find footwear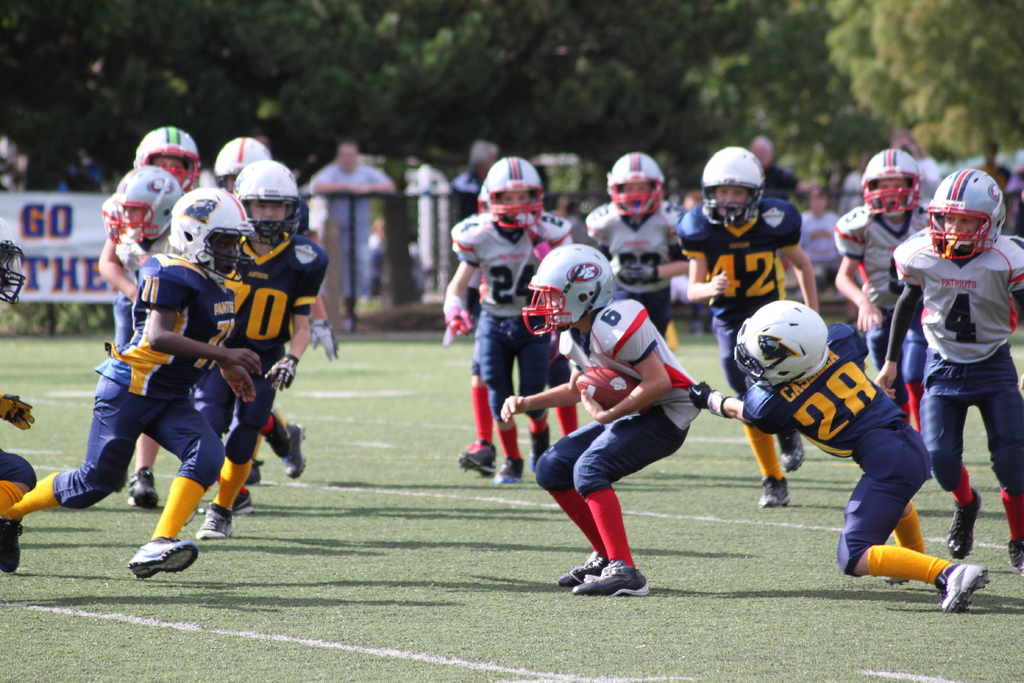
(left=454, top=438, right=495, bottom=476)
